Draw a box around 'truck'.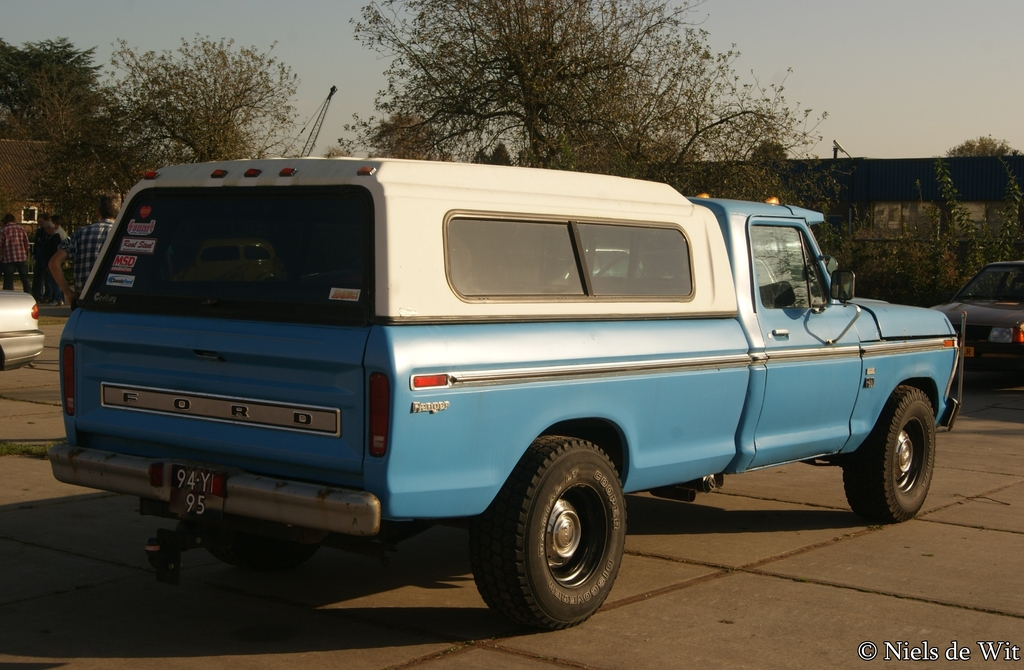
[left=46, top=159, right=902, bottom=644].
